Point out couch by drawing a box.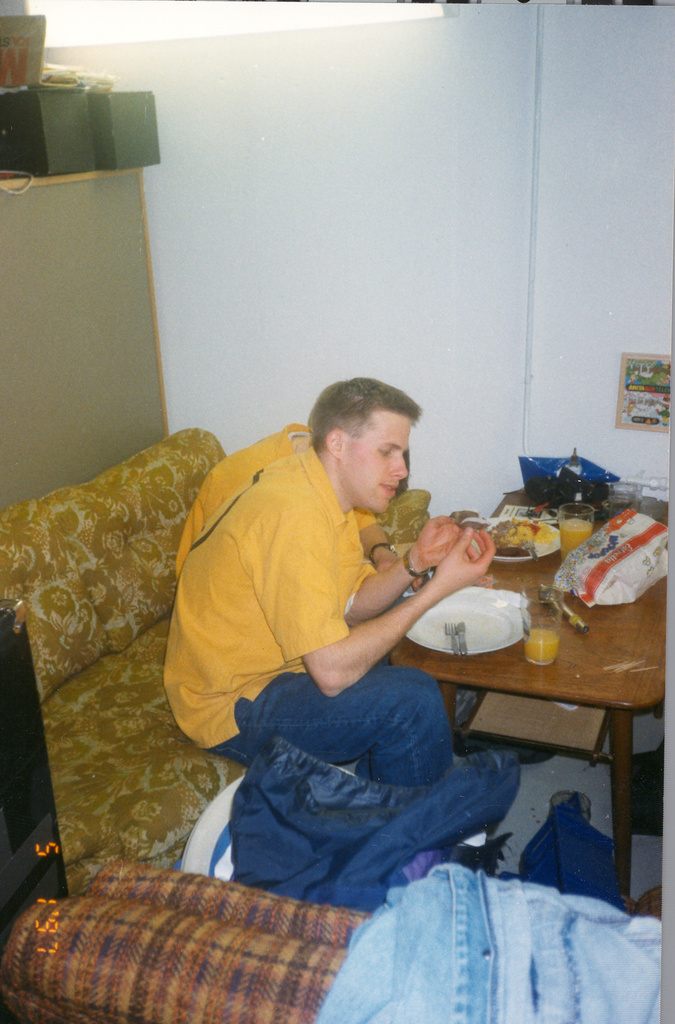
region(0, 420, 248, 889).
